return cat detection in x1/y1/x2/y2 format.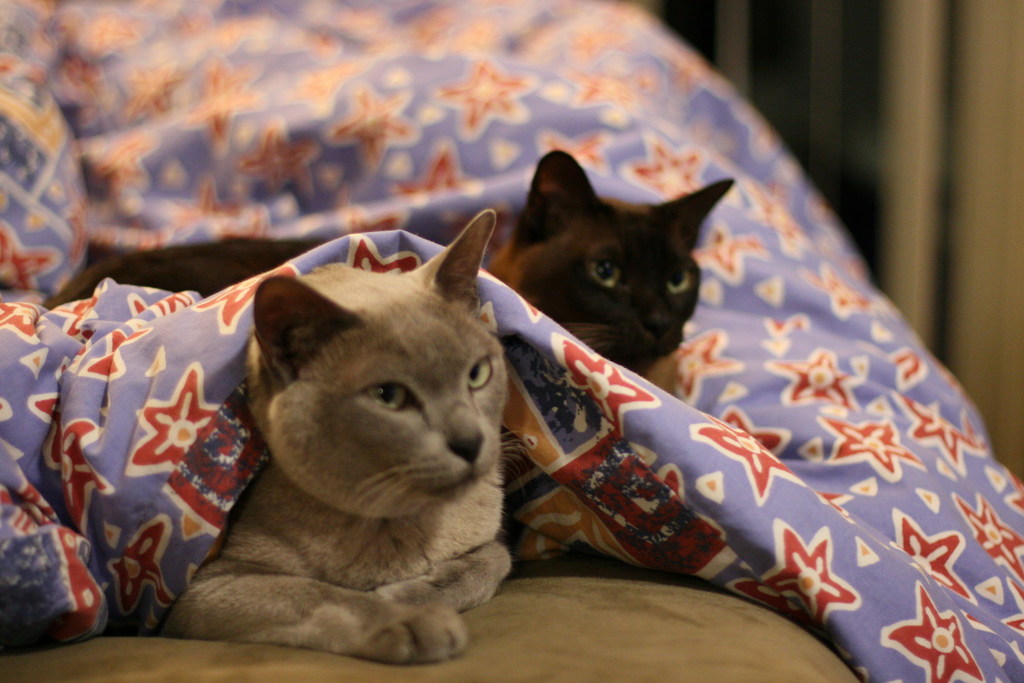
174/203/518/669.
